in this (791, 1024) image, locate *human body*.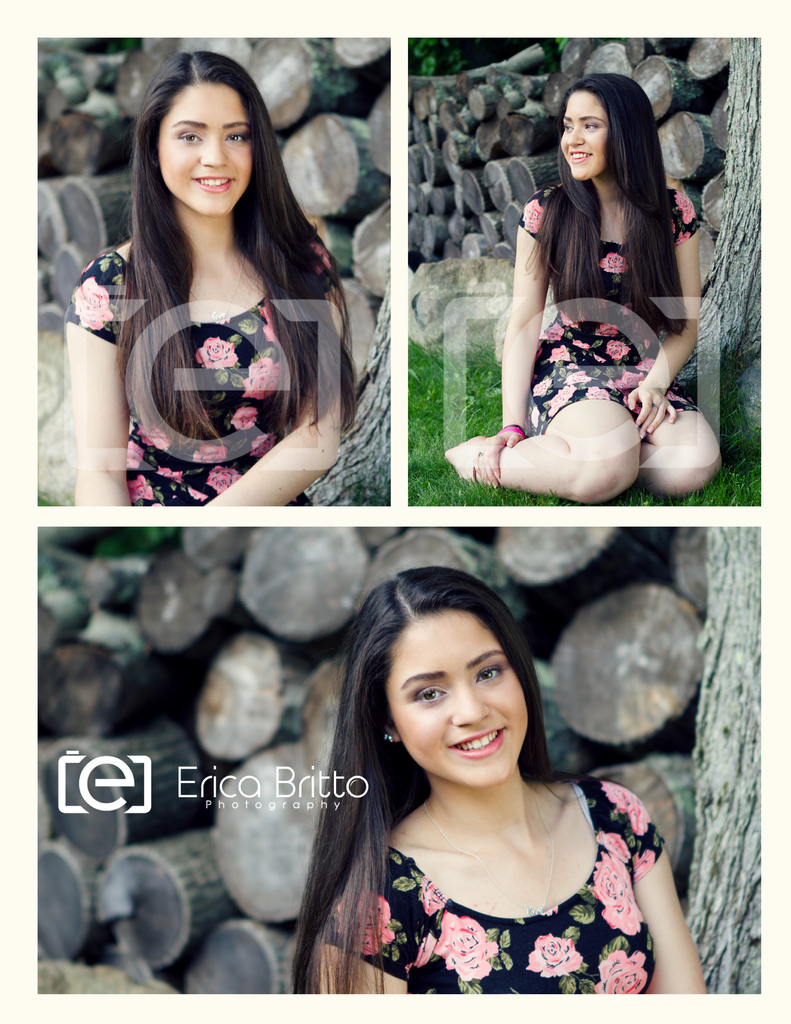
Bounding box: bbox=(442, 173, 723, 504).
